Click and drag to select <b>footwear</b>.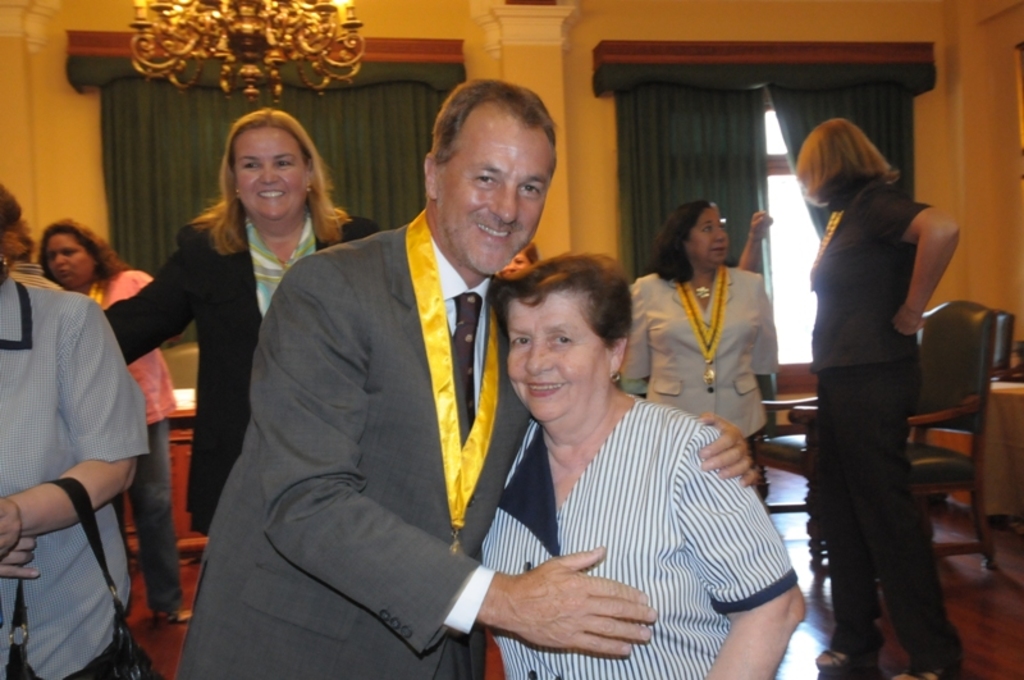
Selection: [x1=814, y1=644, x2=882, y2=677].
